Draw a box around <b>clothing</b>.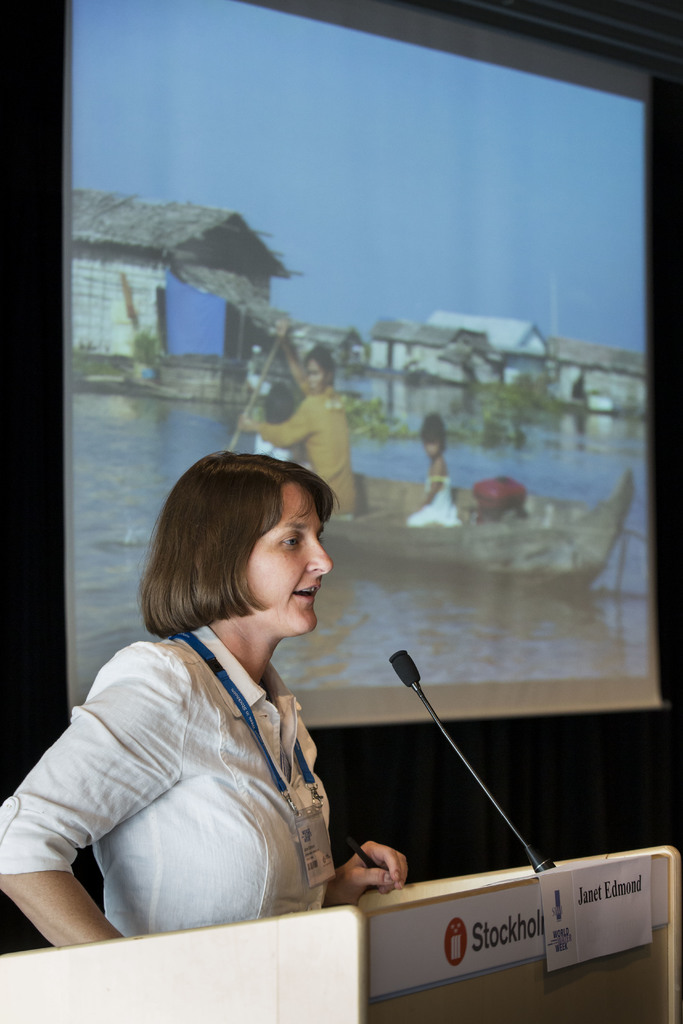
crop(399, 469, 458, 524).
